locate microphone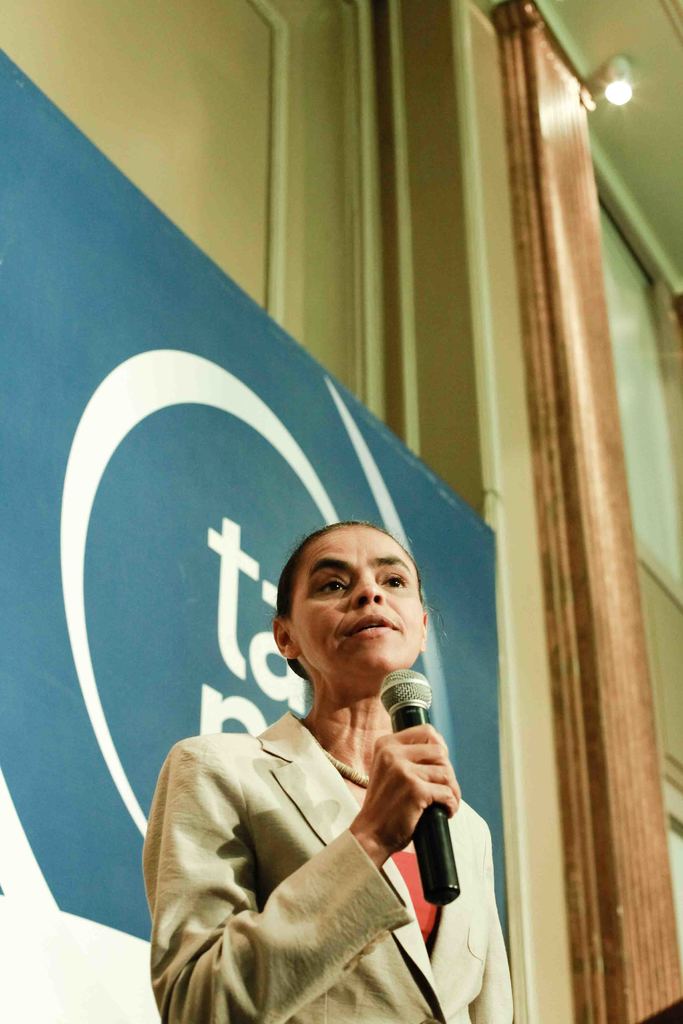
(x1=376, y1=665, x2=462, y2=910)
